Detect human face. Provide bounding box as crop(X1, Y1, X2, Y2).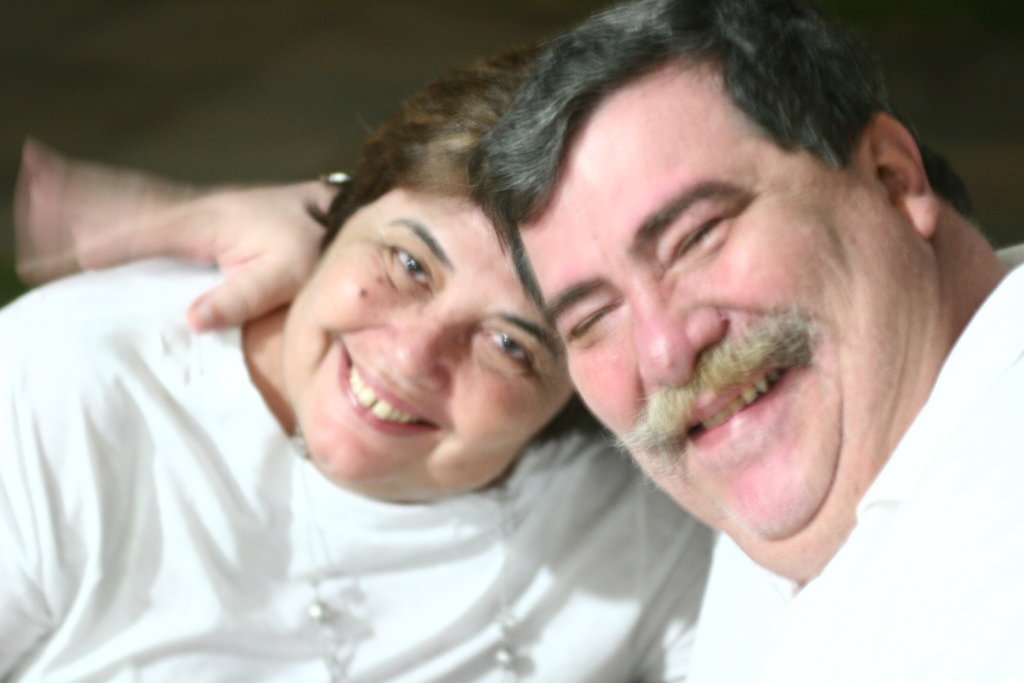
crop(513, 57, 947, 570).
